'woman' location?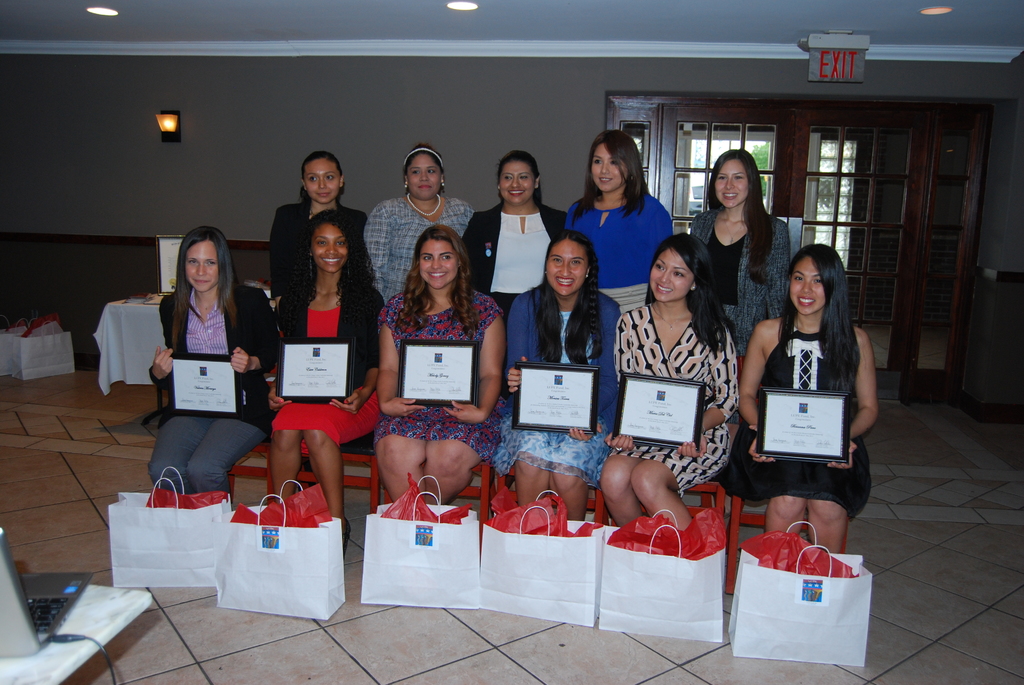
region(145, 224, 283, 494)
